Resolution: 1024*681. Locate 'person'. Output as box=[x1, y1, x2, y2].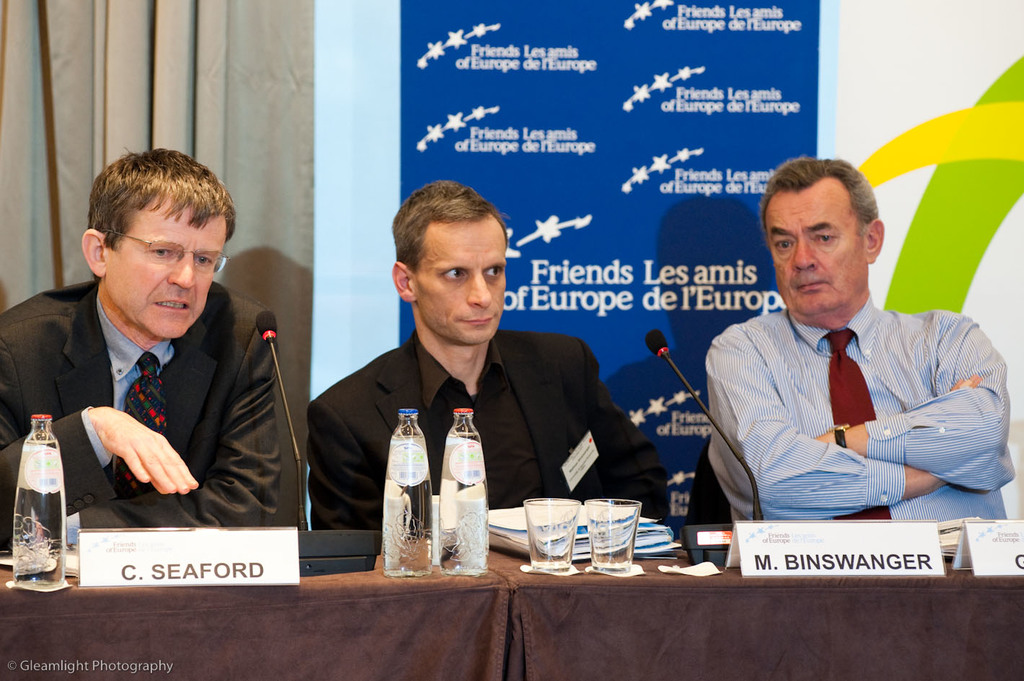
box=[0, 148, 288, 530].
